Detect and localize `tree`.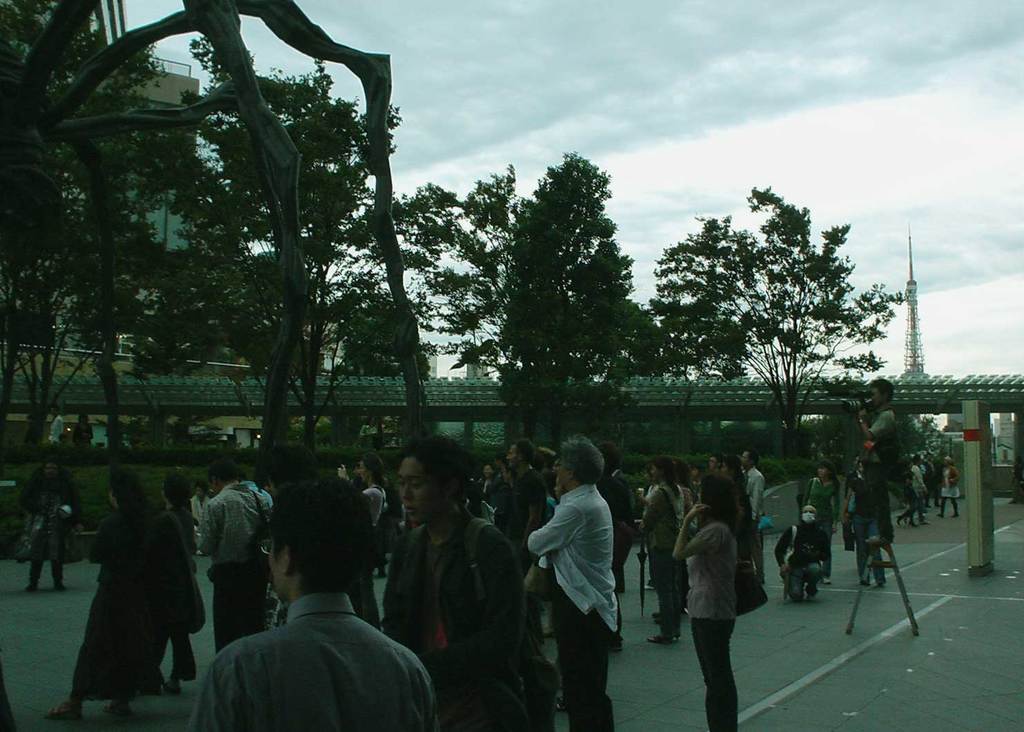
Localized at [287, 408, 352, 466].
